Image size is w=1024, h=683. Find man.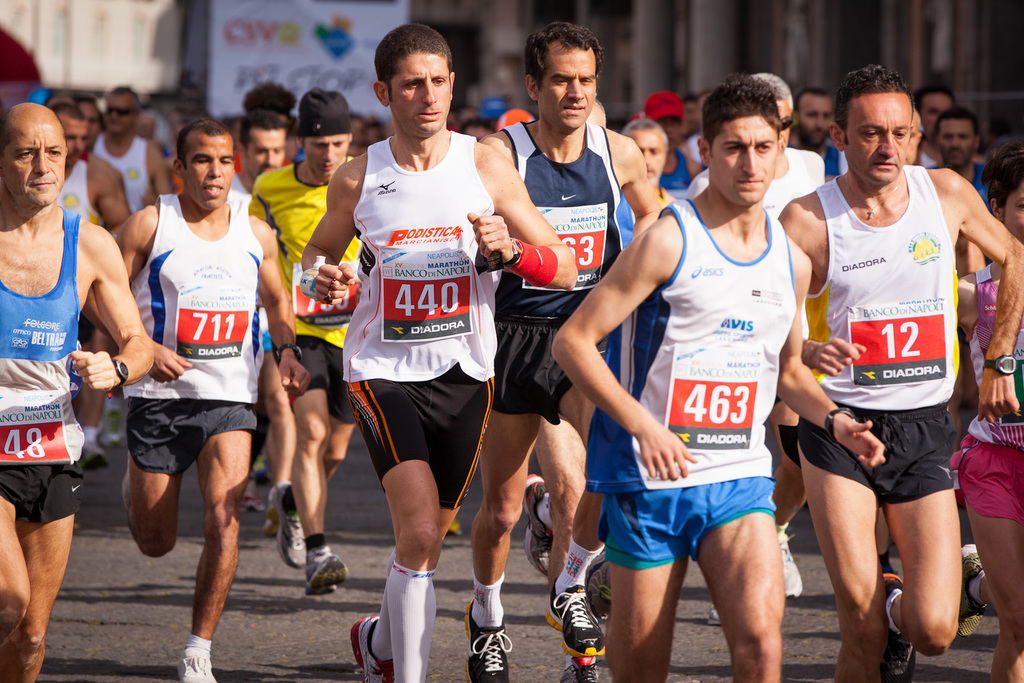
796,88,854,181.
